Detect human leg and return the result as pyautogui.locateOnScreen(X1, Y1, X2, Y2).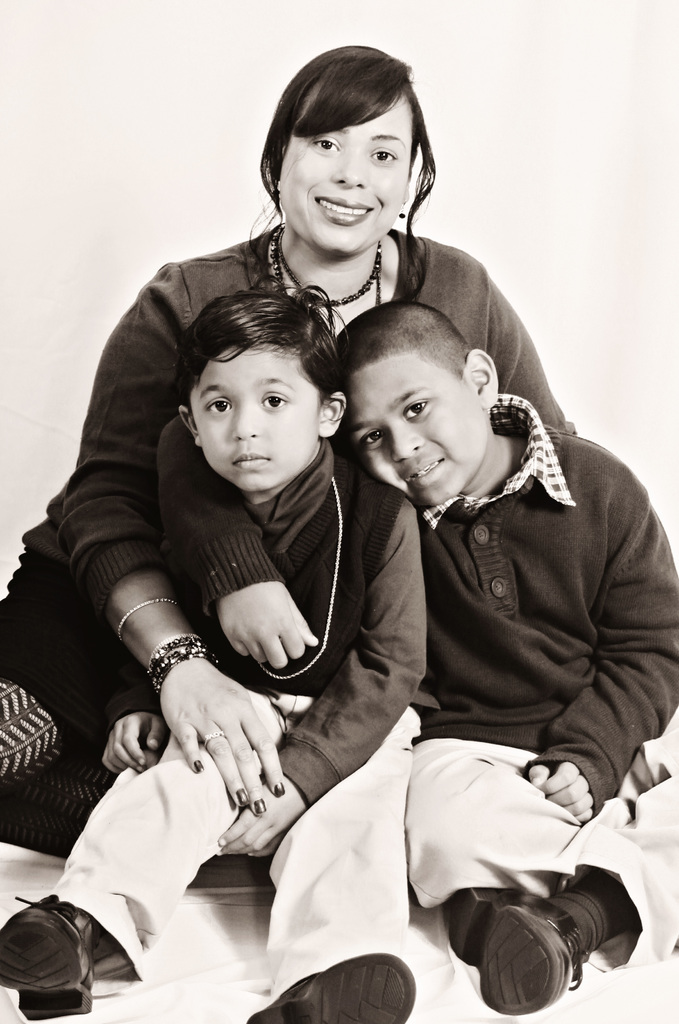
pyautogui.locateOnScreen(405, 736, 678, 923).
